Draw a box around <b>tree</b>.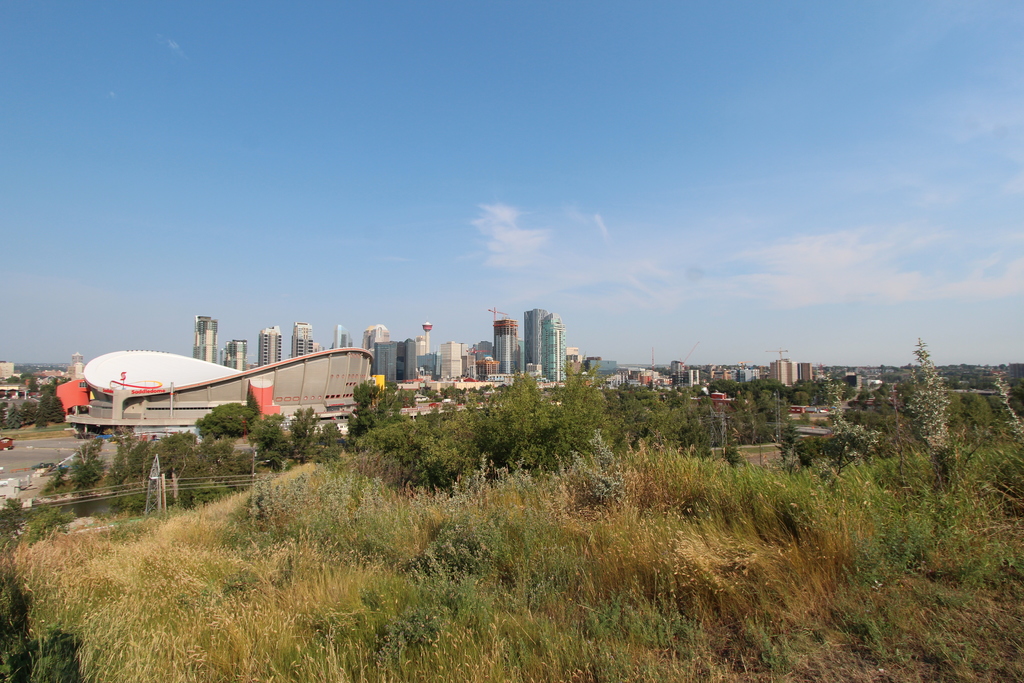
<region>348, 379, 415, 436</region>.
